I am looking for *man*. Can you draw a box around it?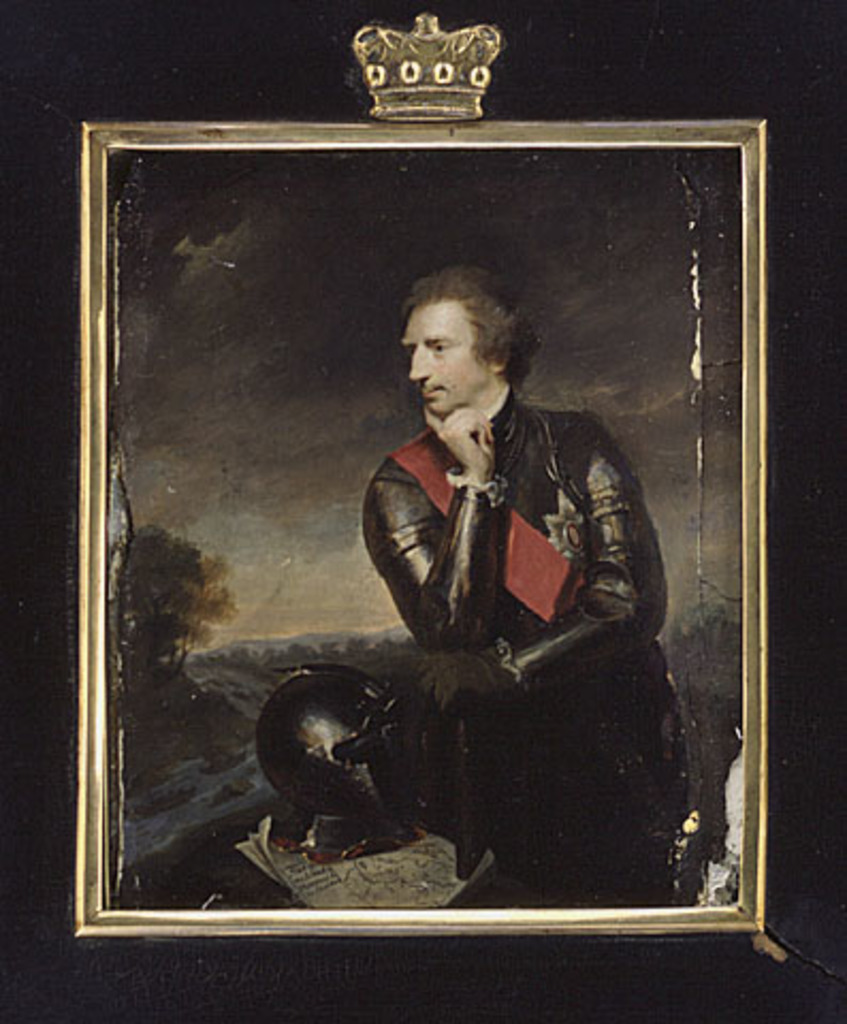
Sure, the bounding box is (290, 314, 691, 913).
